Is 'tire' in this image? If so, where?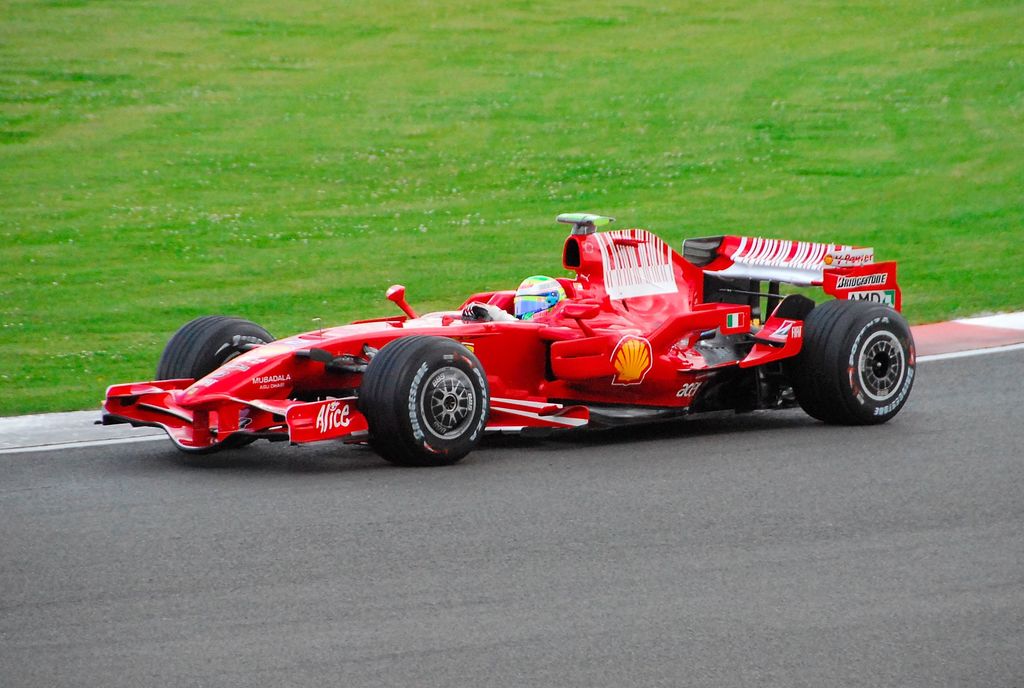
Yes, at 156:317:275:451.
